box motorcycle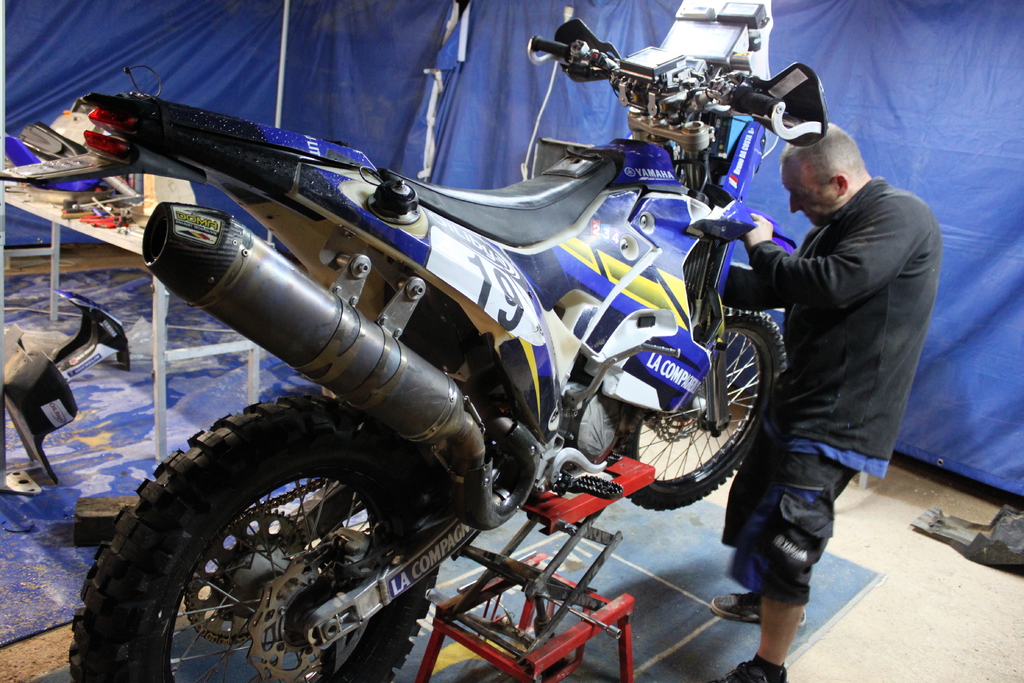
[74, 0, 810, 682]
